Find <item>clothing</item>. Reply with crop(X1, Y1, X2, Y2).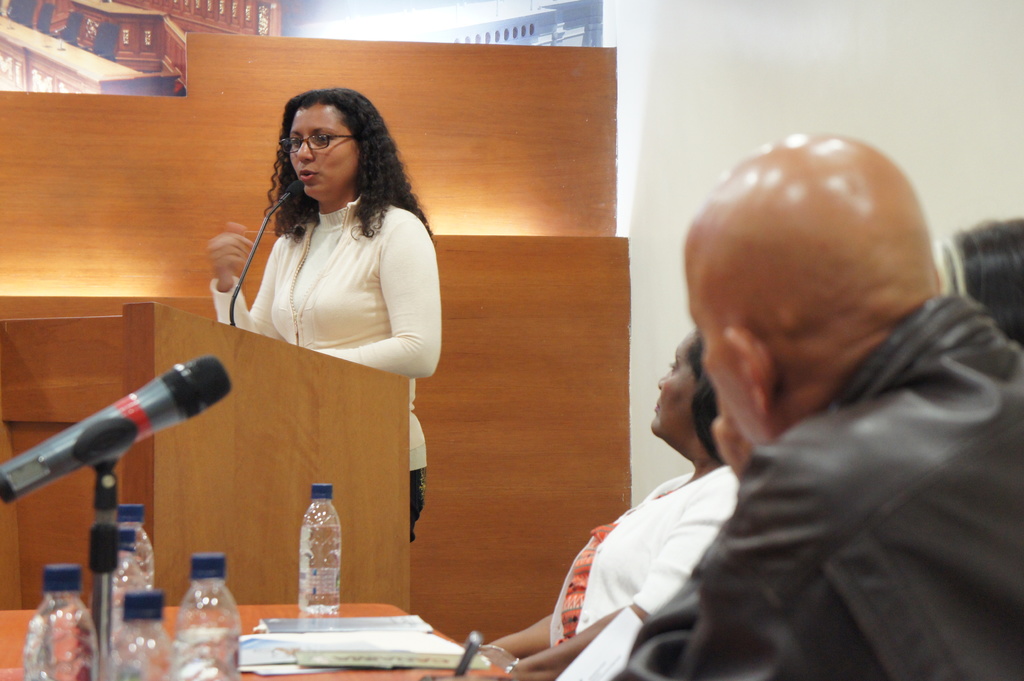
crop(551, 461, 742, 680).
